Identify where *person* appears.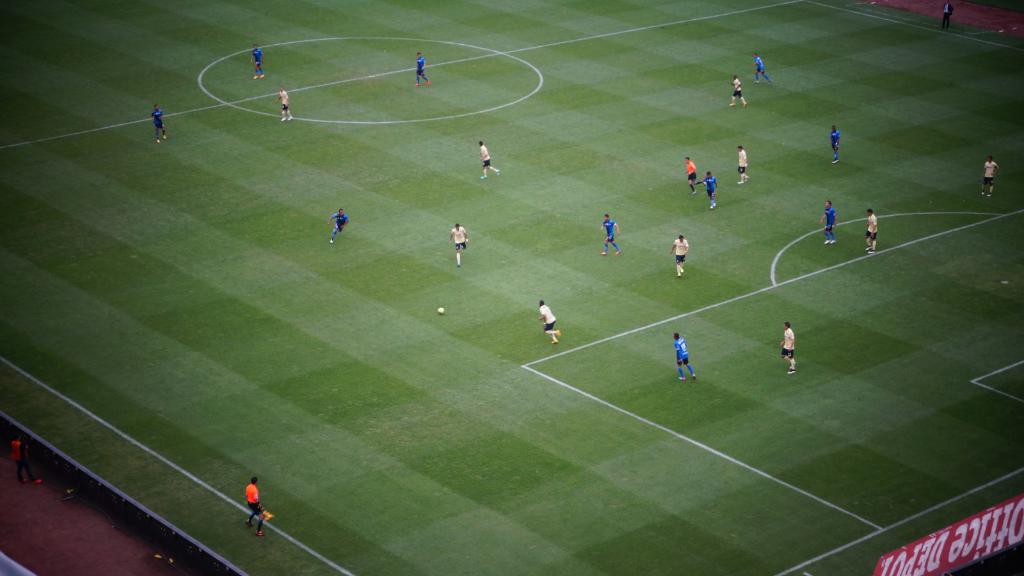
Appears at bbox=(822, 198, 834, 244).
